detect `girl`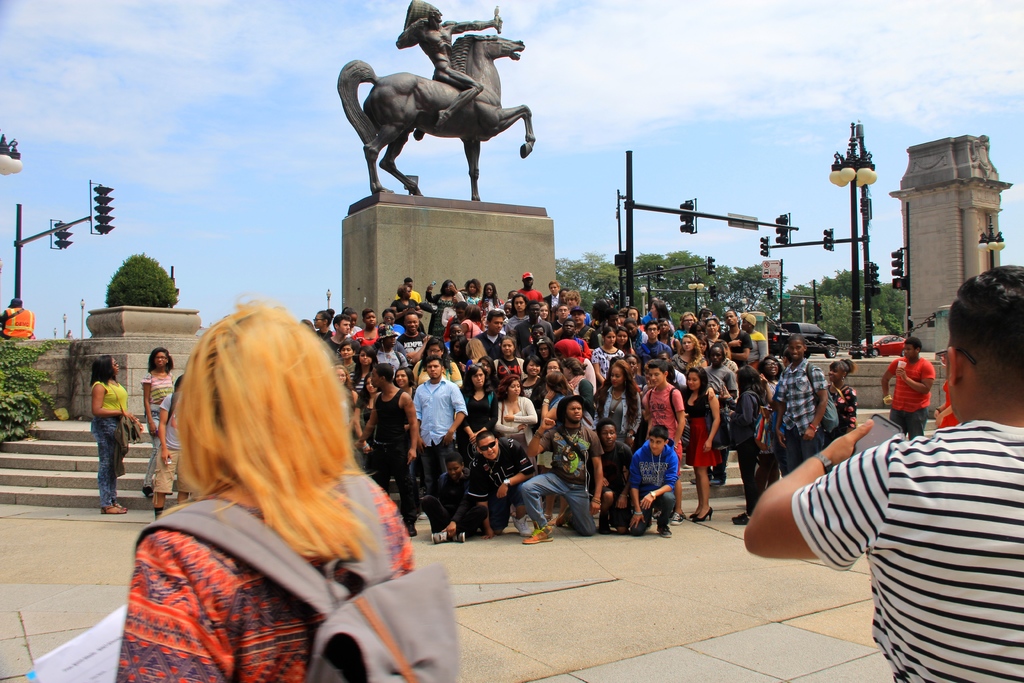
pyautogui.locateOnScreen(668, 334, 705, 375)
